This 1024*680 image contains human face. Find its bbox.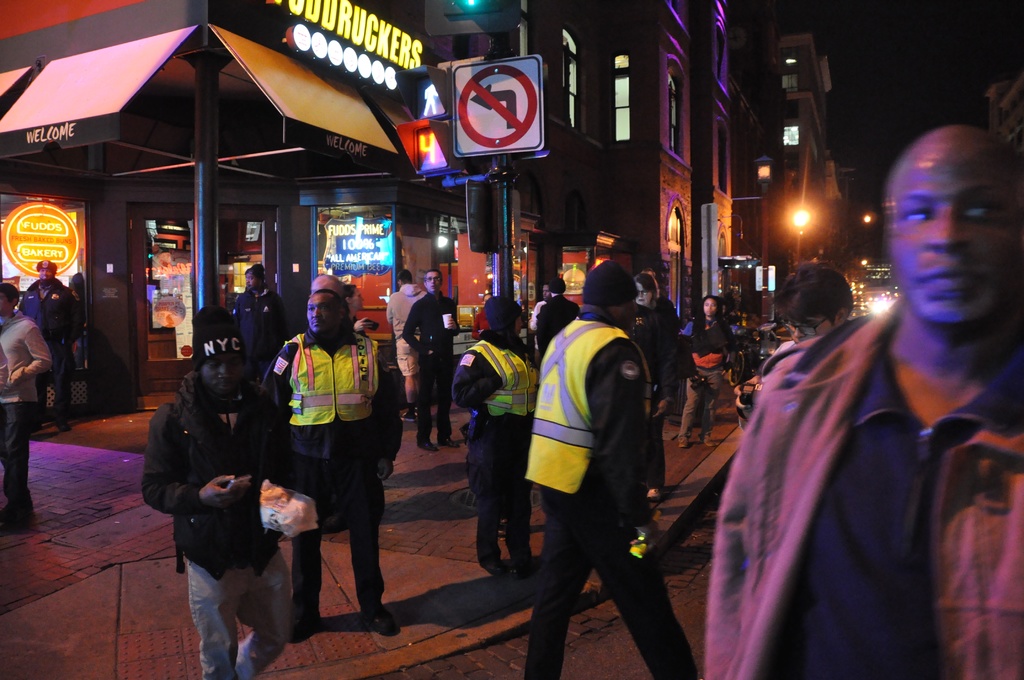
box(353, 285, 364, 314).
